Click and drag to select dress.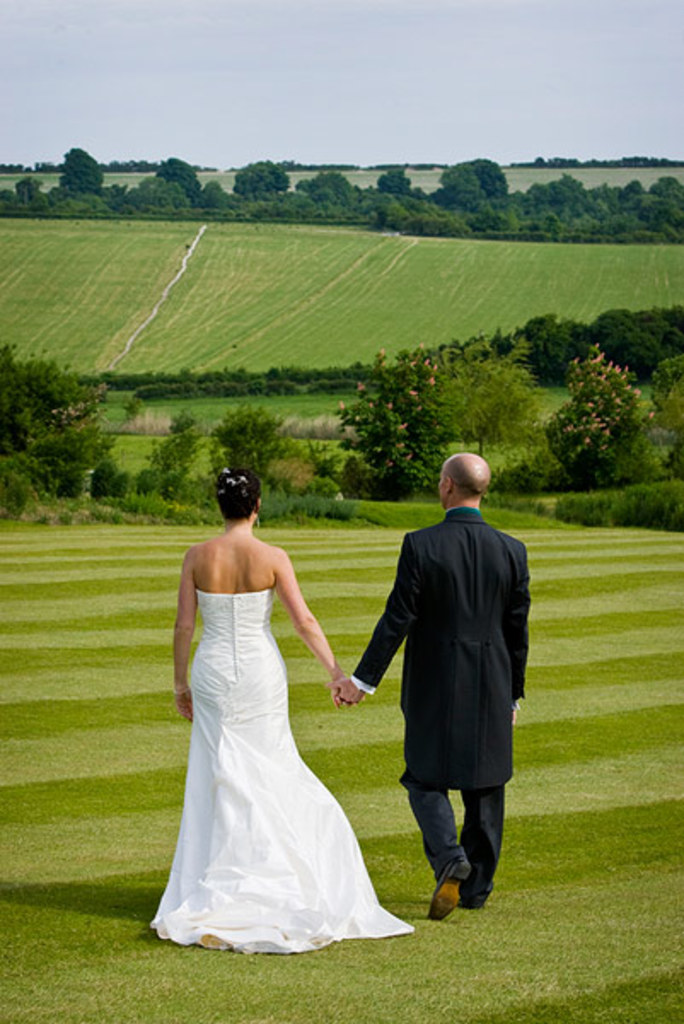
Selection: [145,485,384,957].
